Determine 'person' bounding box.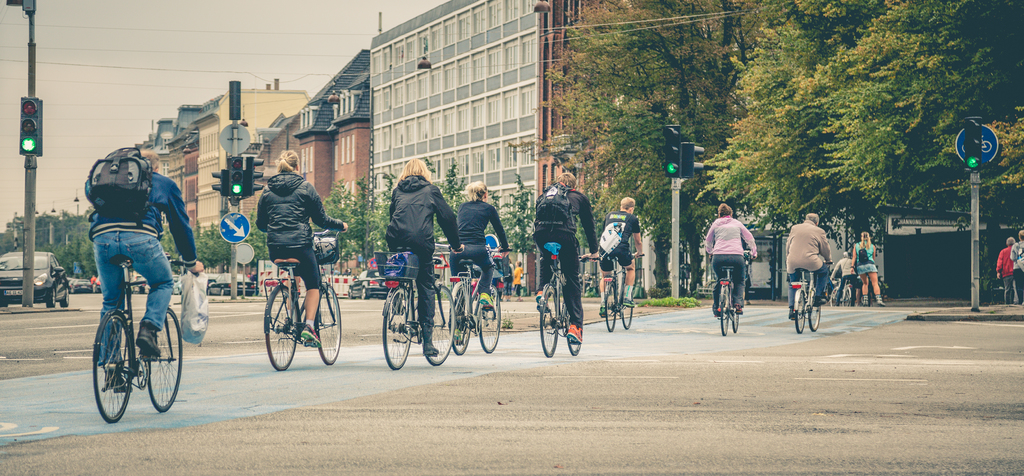
Determined: 711 190 760 330.
